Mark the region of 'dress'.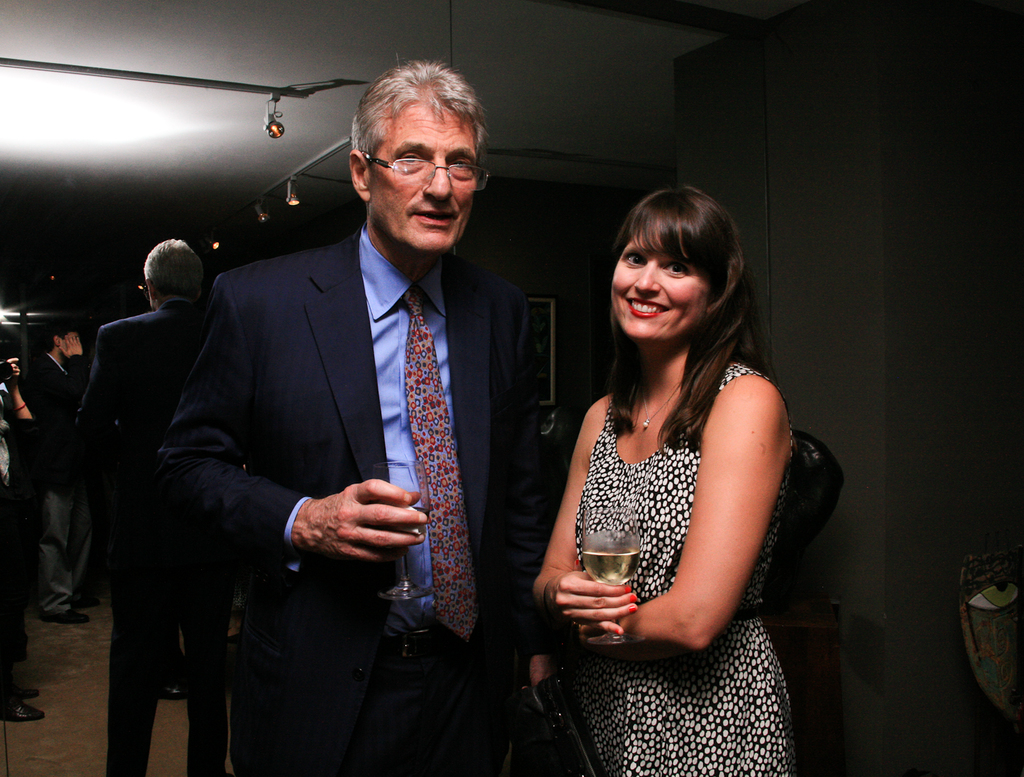
Region: x1=574 y1=362 x2=795 y2=776.
